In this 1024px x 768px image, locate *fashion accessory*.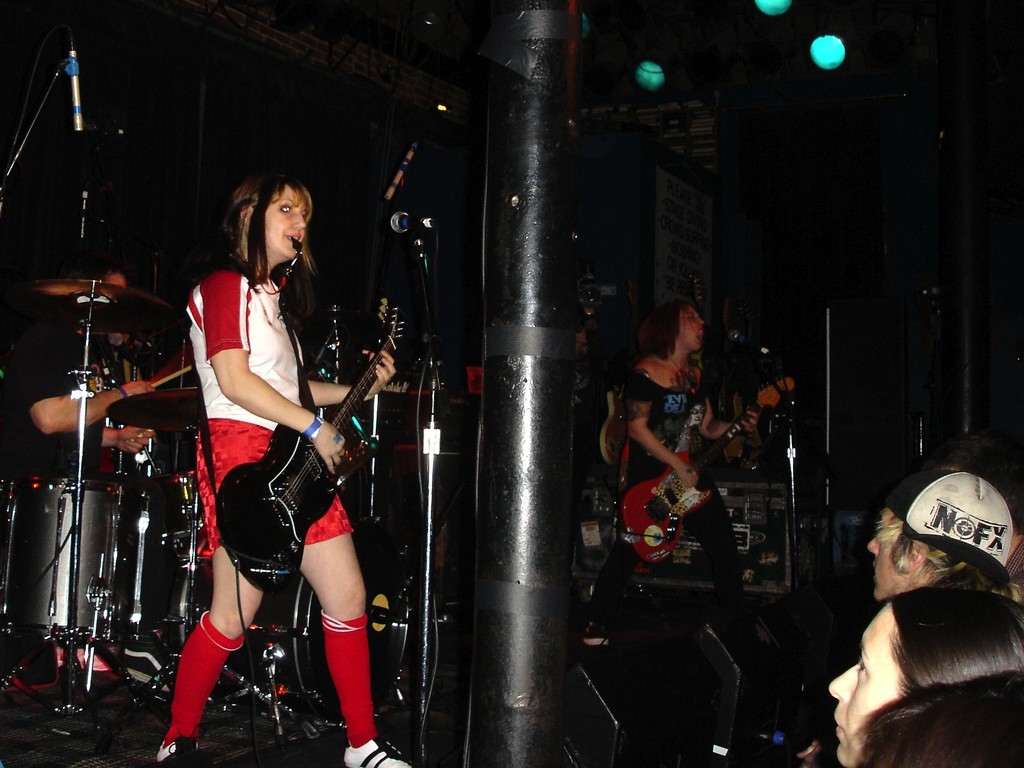
Bounding box: [340, 739, 412, 767].
